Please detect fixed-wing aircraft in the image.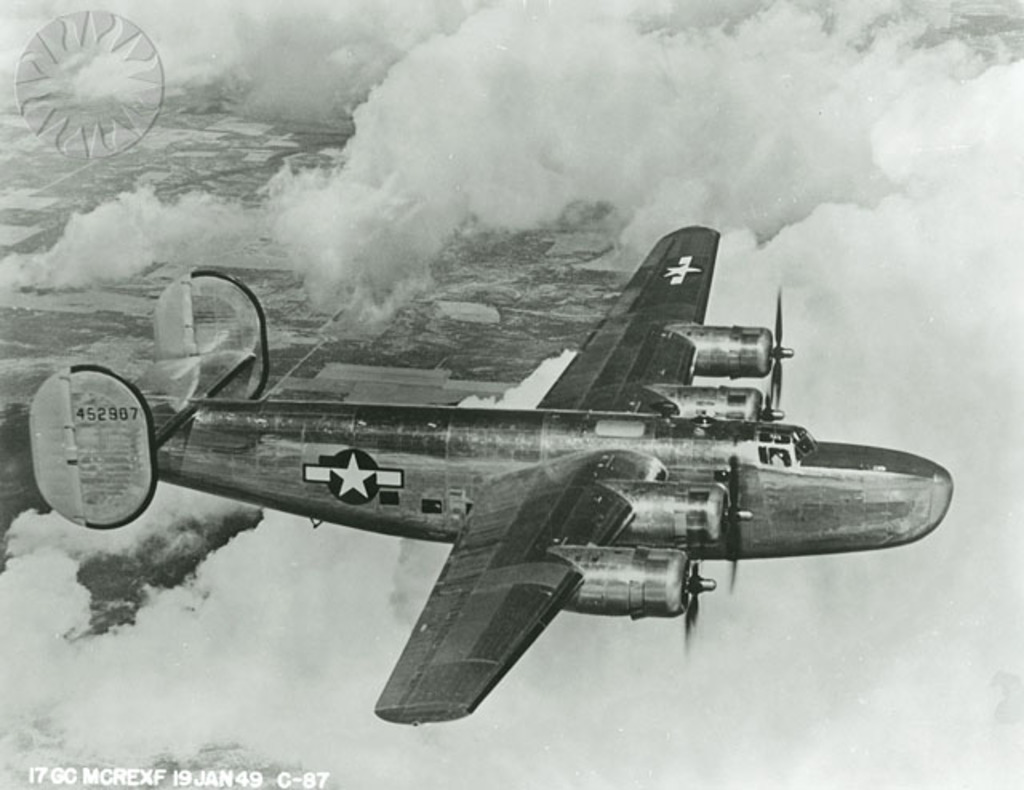
detection(27, 222, 958, 729).
